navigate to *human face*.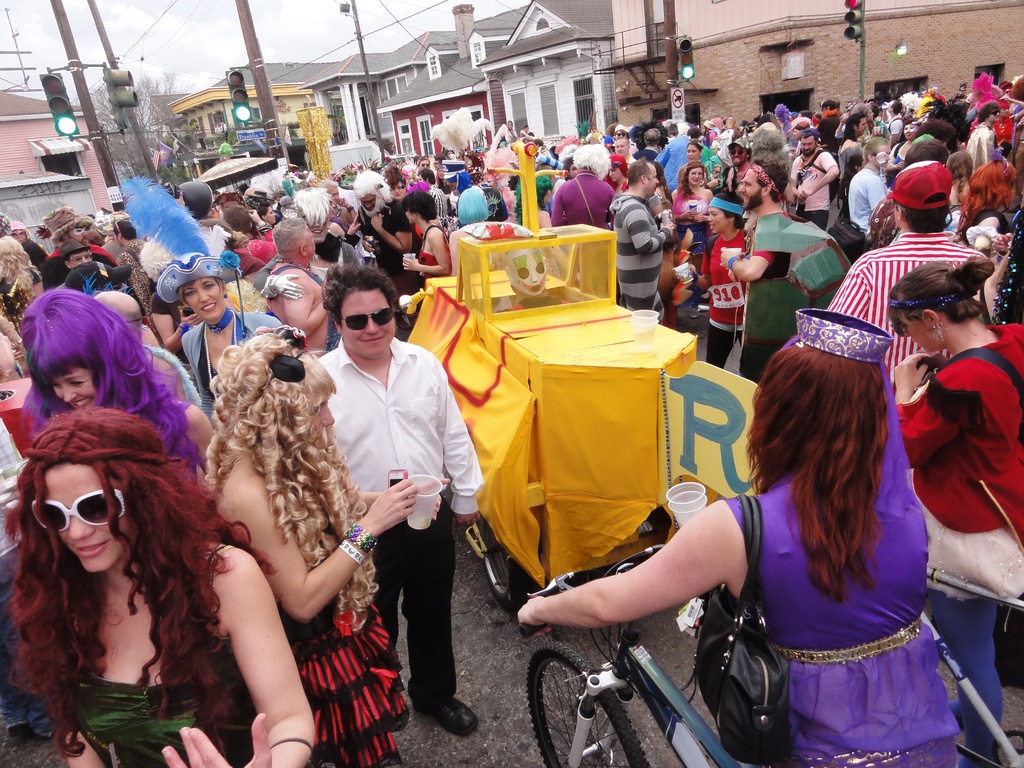
Navigation target: <region>389, 181, 406, 196</region>.
